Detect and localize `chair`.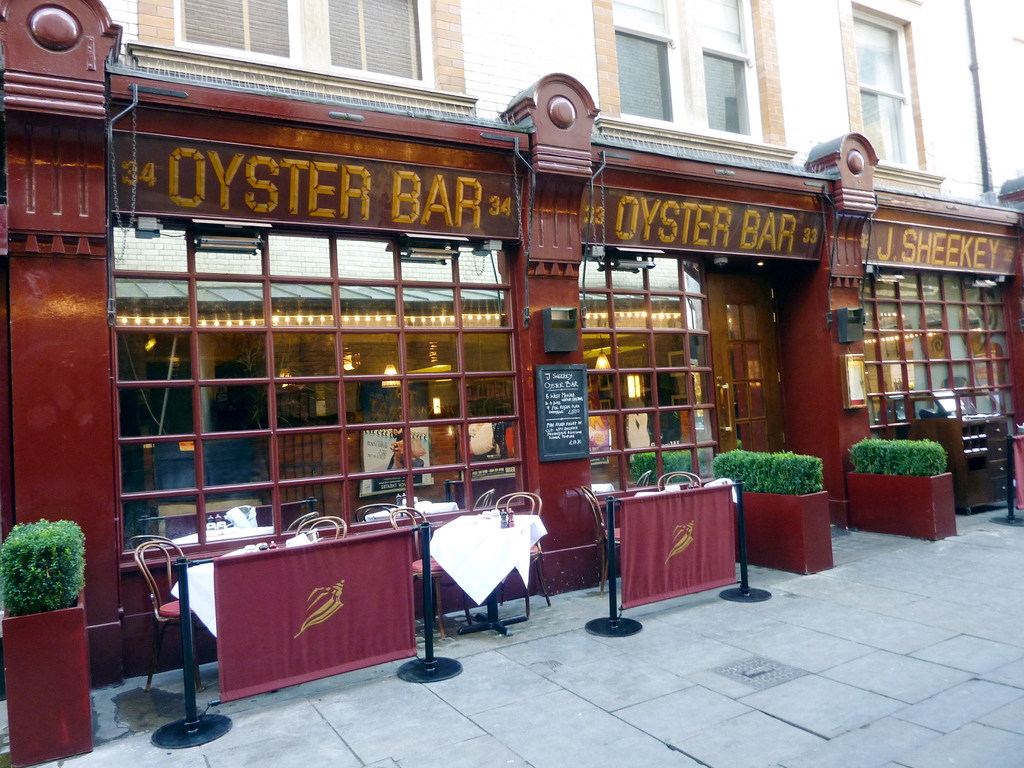
Localized at {"left": 662, "top": 470, "right": 700, "bottom": 486}.
